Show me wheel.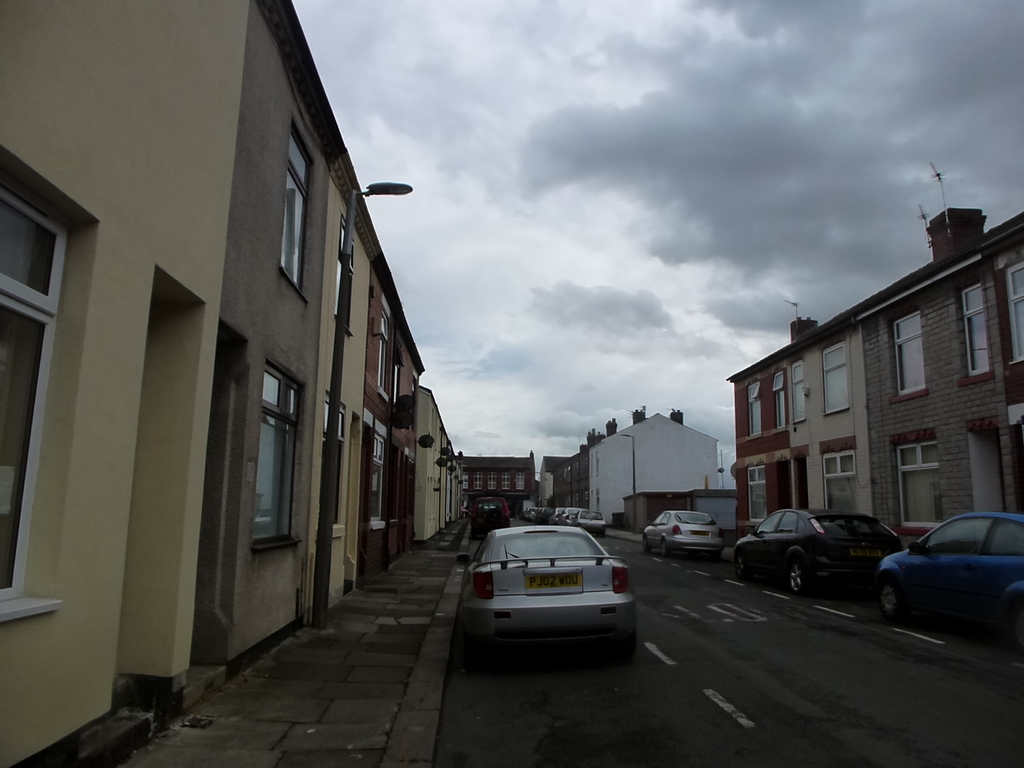
wheel is here: BBox(619, 618, 639, 662).
